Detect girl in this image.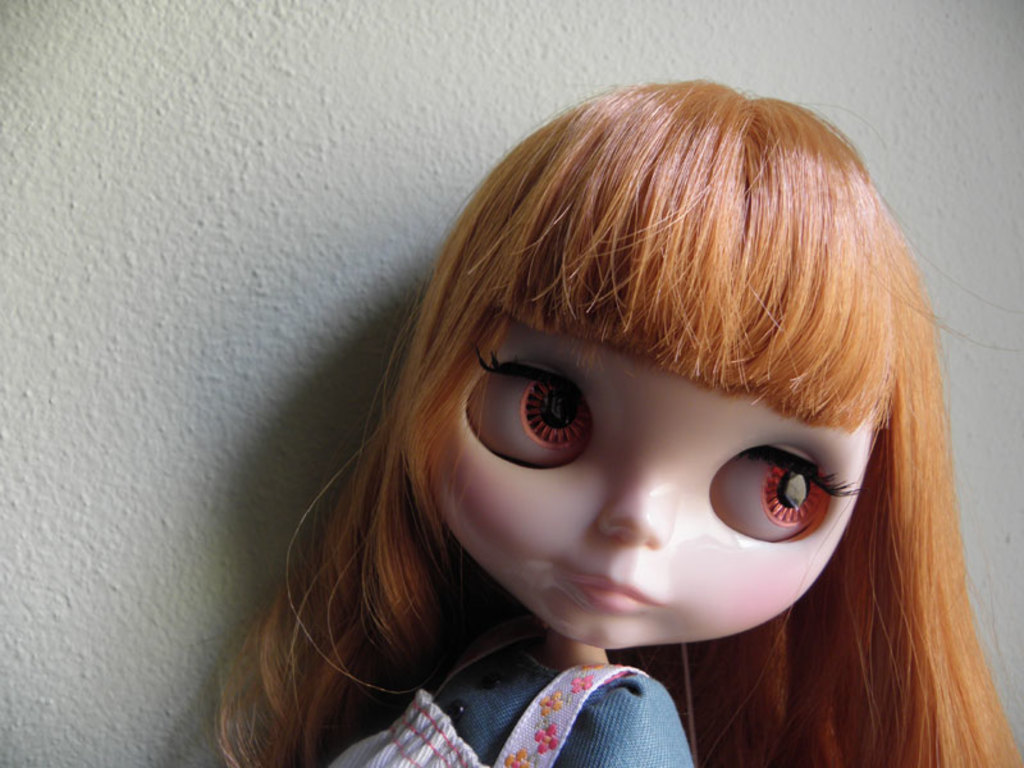
Detection: 209:81:1023:767.
